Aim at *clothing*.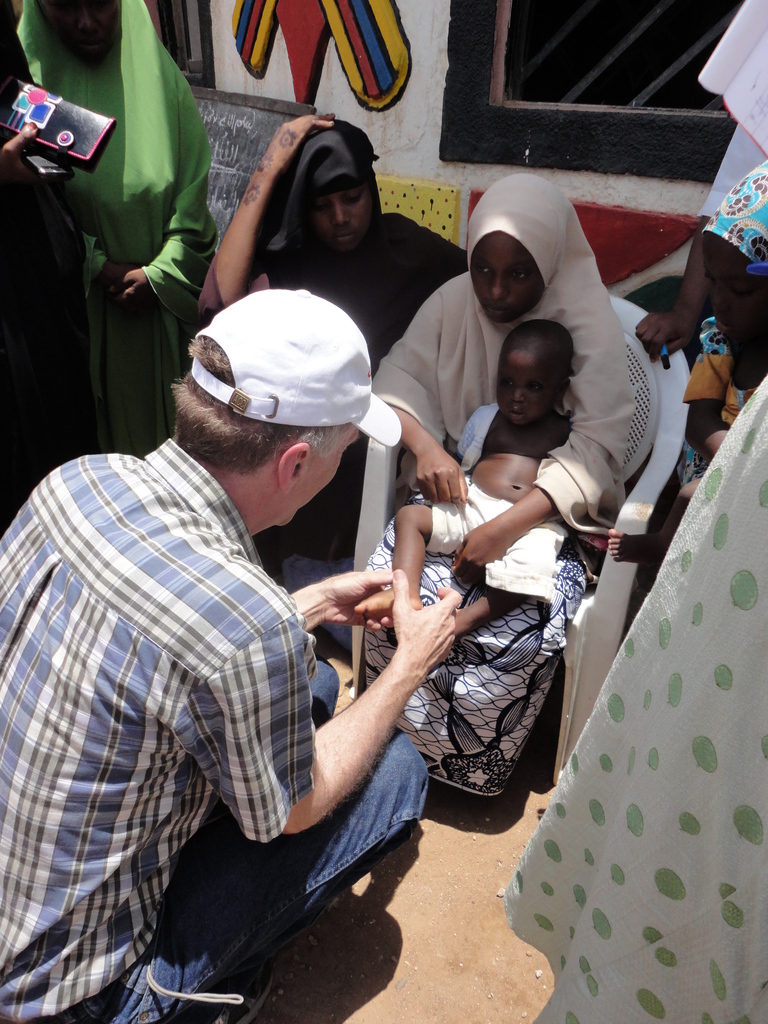
Aimed at 499, 369, 767, 1023.
